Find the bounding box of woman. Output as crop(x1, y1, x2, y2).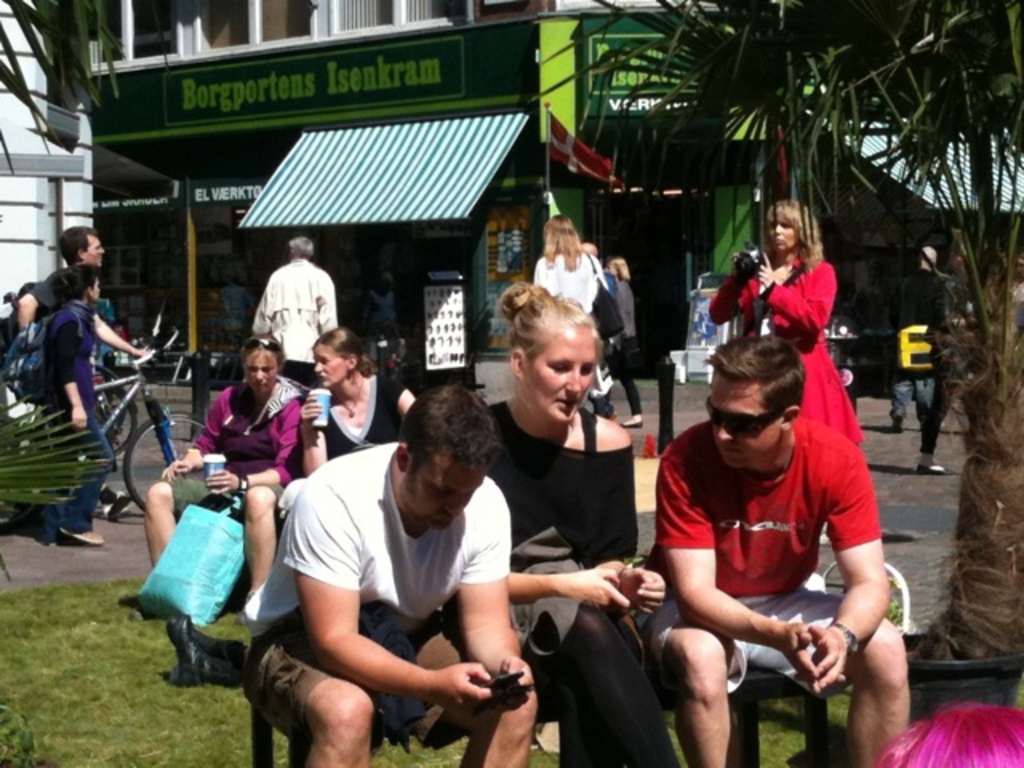
crop(38, 264, 102, 549).
